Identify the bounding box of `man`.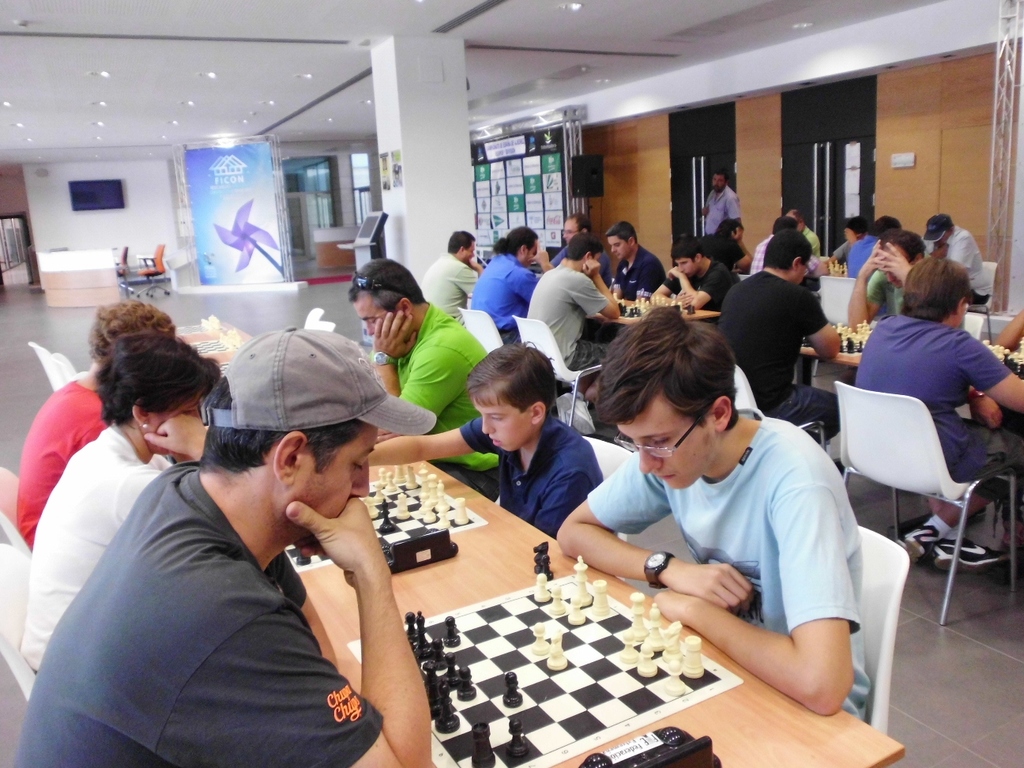
(719,229,842,446).
